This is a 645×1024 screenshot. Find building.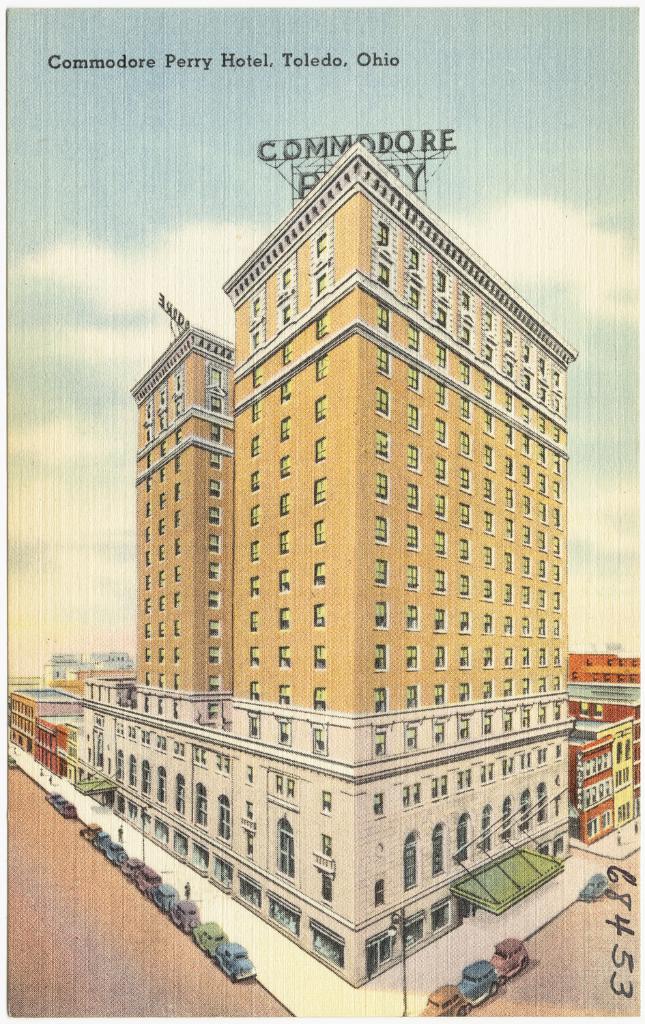
Bounding box: rect(5, 684, 89, 780).
